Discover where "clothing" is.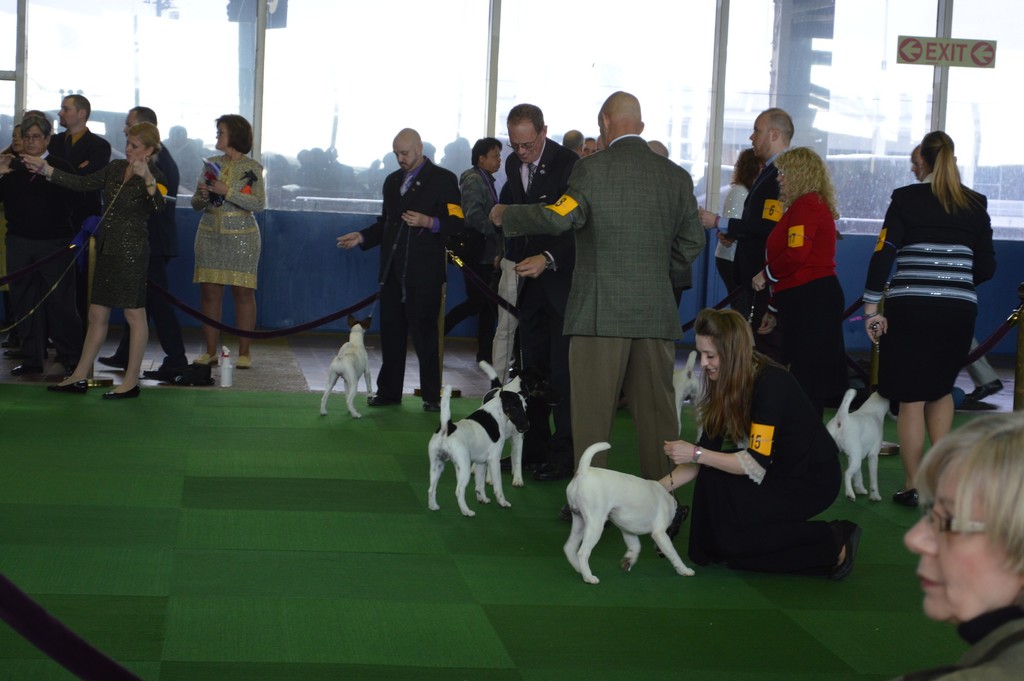
Discovered at {"left": 506, "top": 133, "right": 703, "bottom": 494}.
